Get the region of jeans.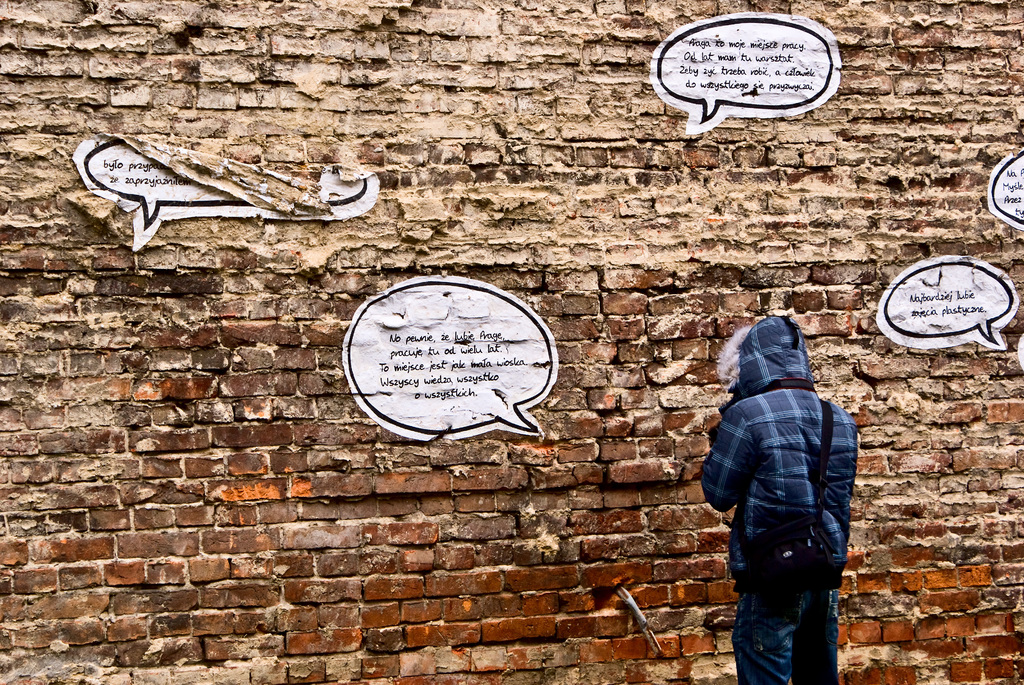
bbox=[732, 590, 847, 684].
